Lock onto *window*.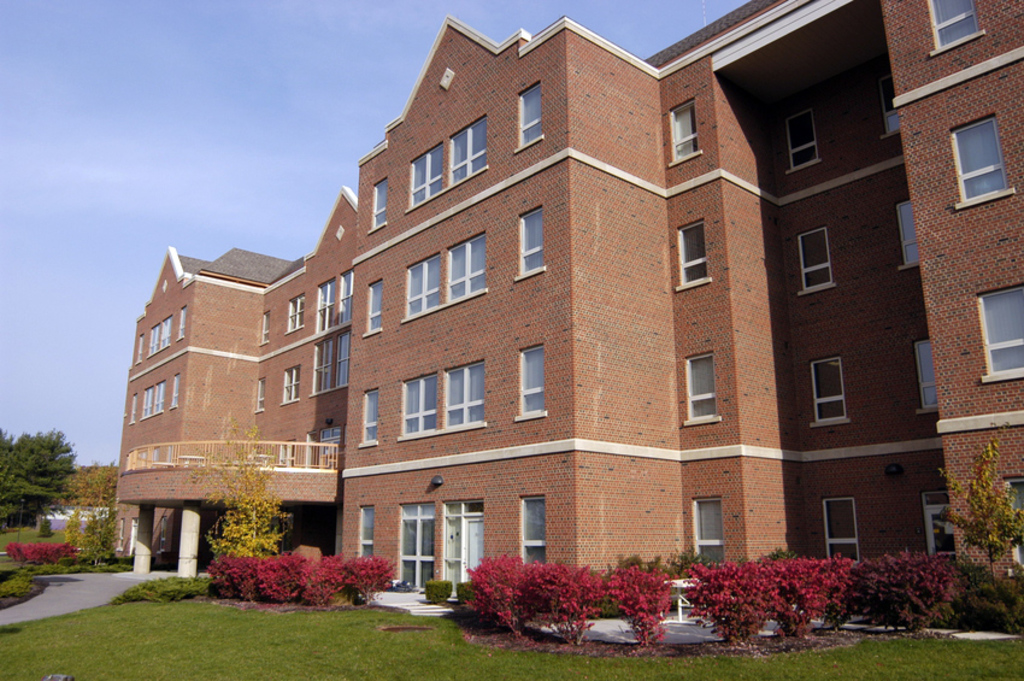
Locked: [x1=139, y1=384, x2=154, y2=418].
